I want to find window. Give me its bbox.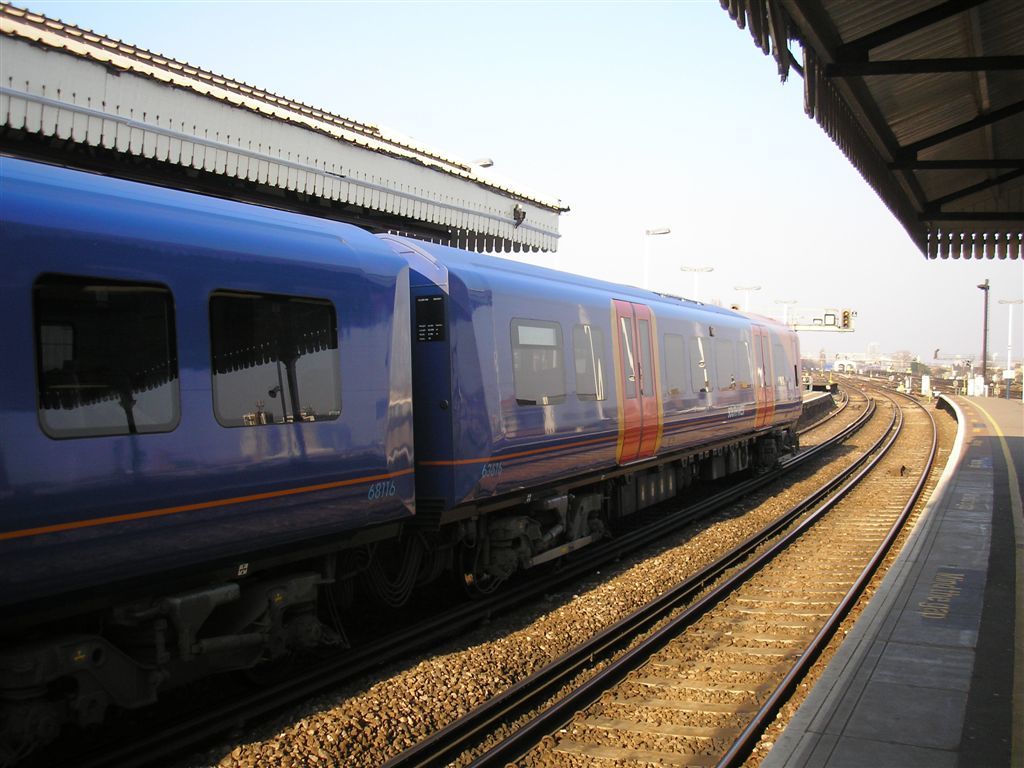
bbox(514, 322, 561, 411).
